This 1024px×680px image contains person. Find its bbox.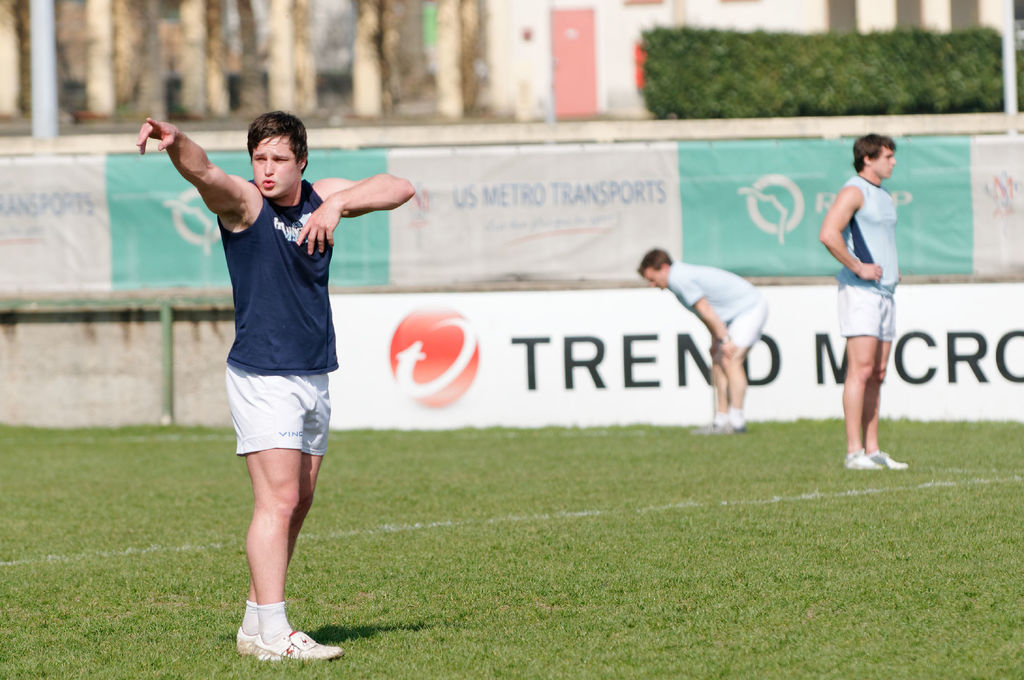
{"left": 633, "top": 248, "right": 771, "bottom": 439}.
